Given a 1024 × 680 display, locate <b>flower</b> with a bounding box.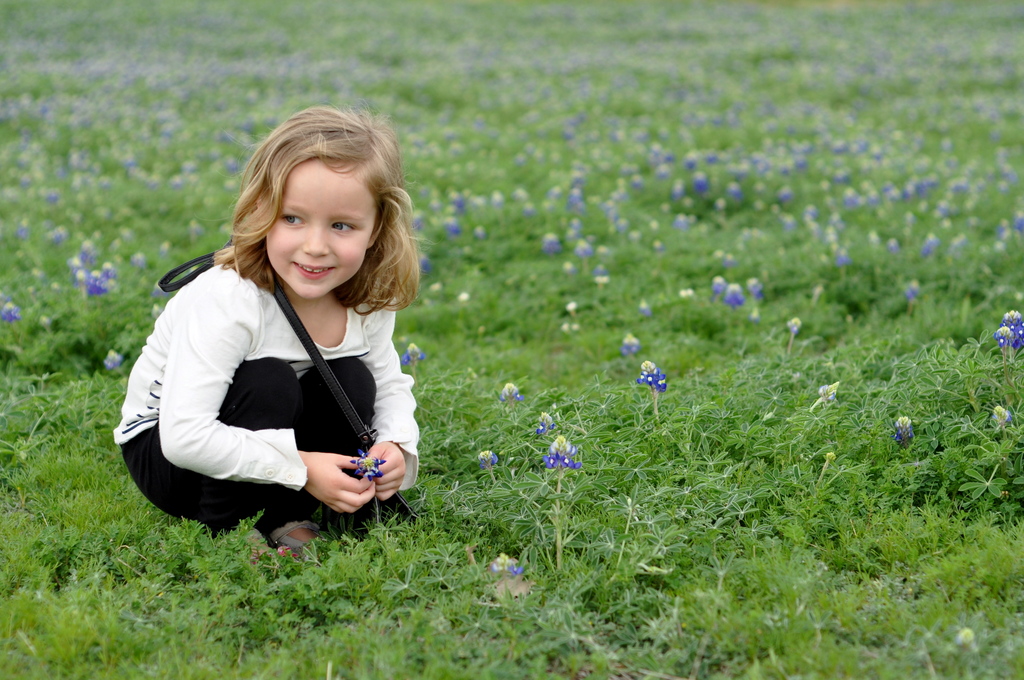
Located: (x1=1011, y1=321, x2=1023, y2=346).
